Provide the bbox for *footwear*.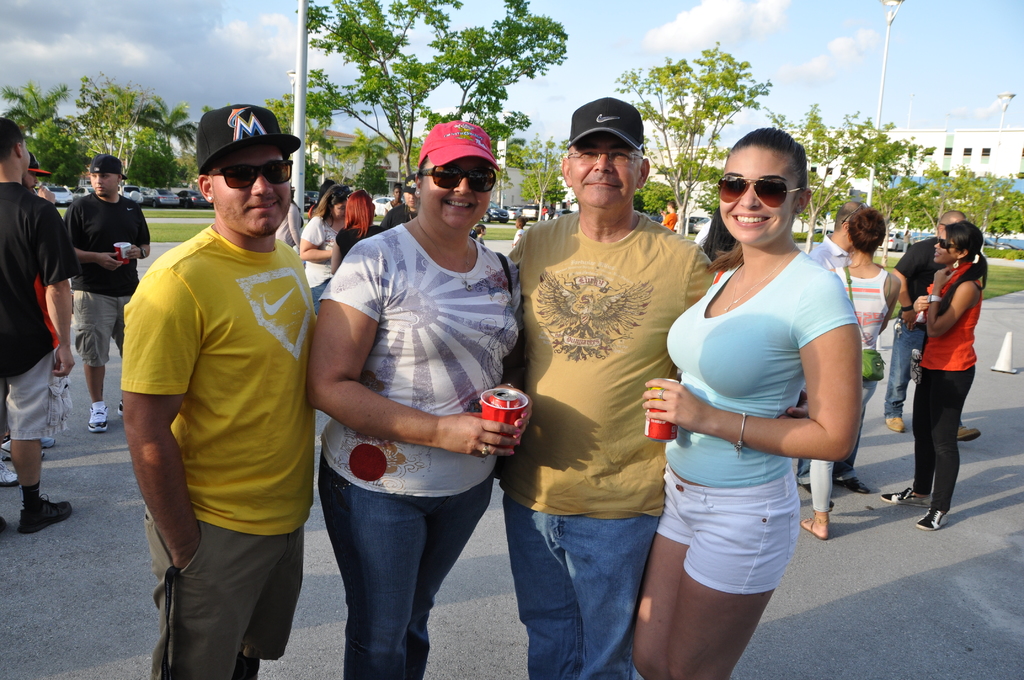
<region>88, 409, 111, 437</region>.
